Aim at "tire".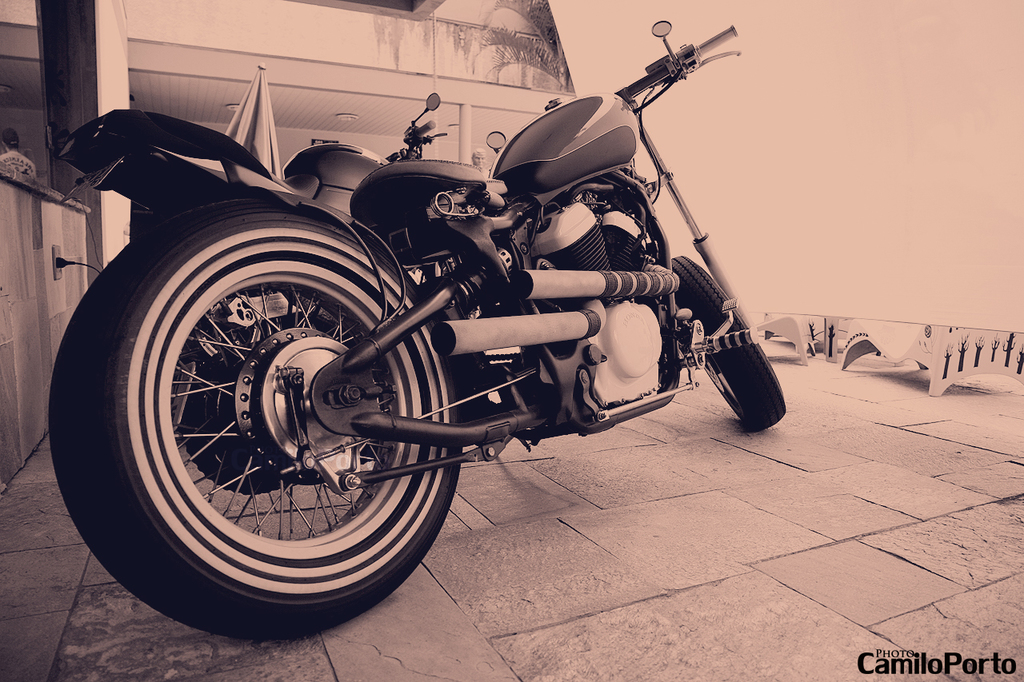
Aimed at (670,250,789,433).
